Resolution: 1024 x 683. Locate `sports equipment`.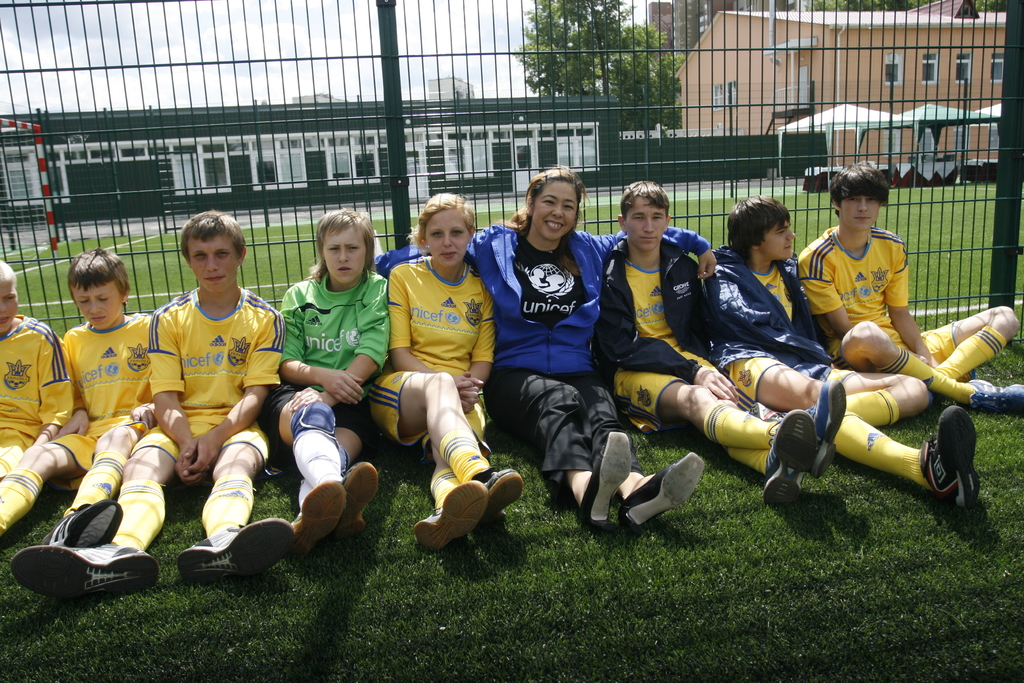
292, 479, 346, 564.
